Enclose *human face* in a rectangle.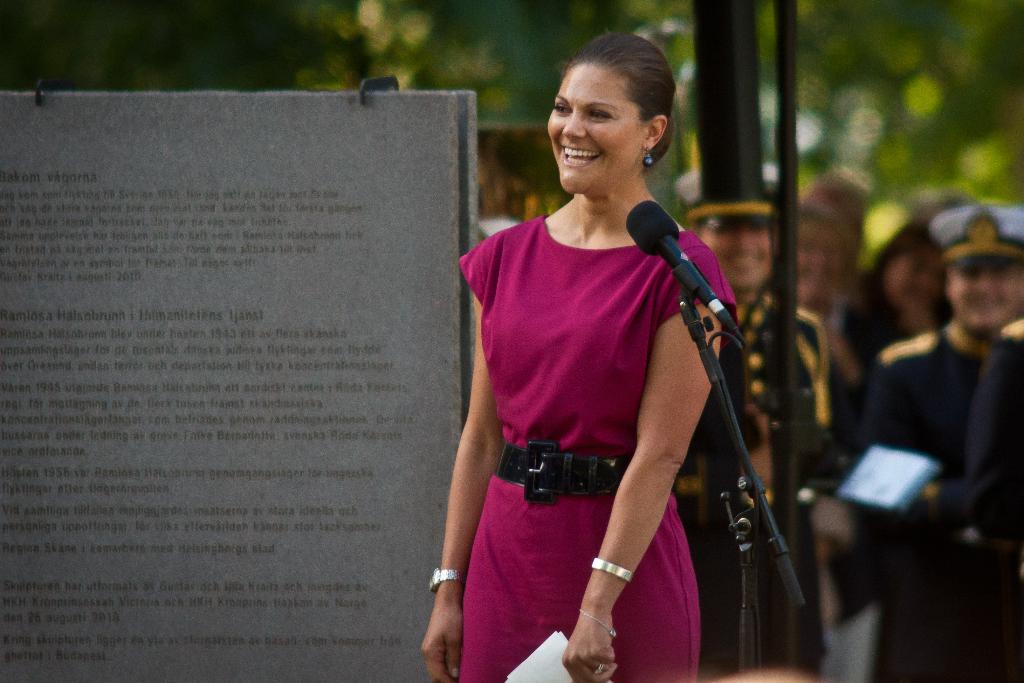
704 232 788 287.
